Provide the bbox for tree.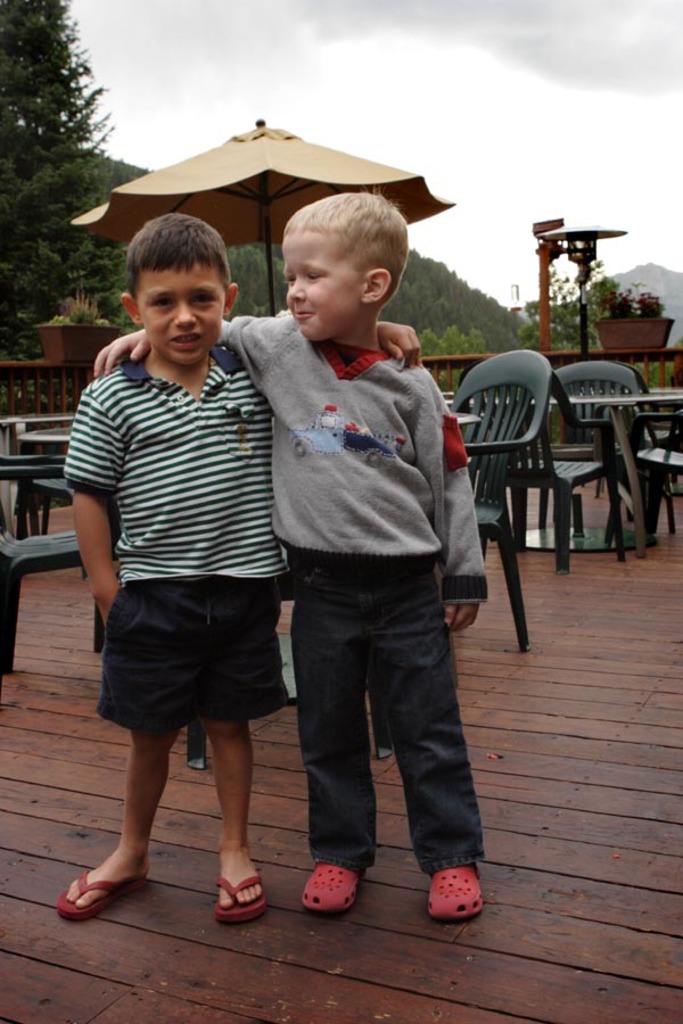
bbox=(520, 272, 673, 444).
